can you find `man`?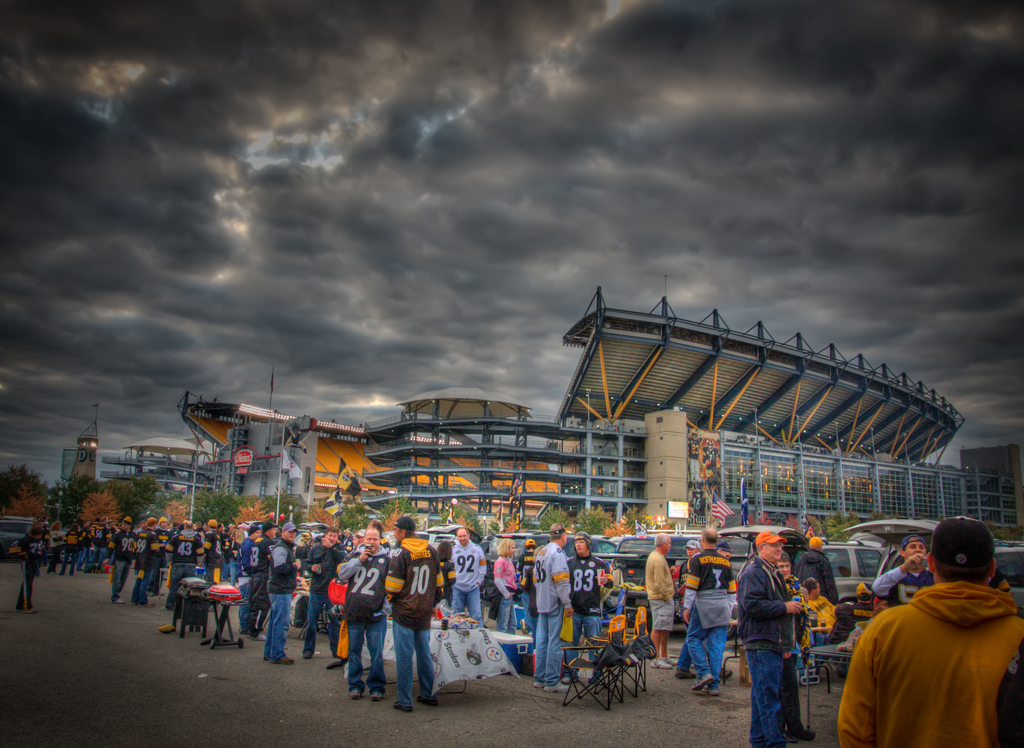
Yes, bounding box: 185, 514, 218, 582.
